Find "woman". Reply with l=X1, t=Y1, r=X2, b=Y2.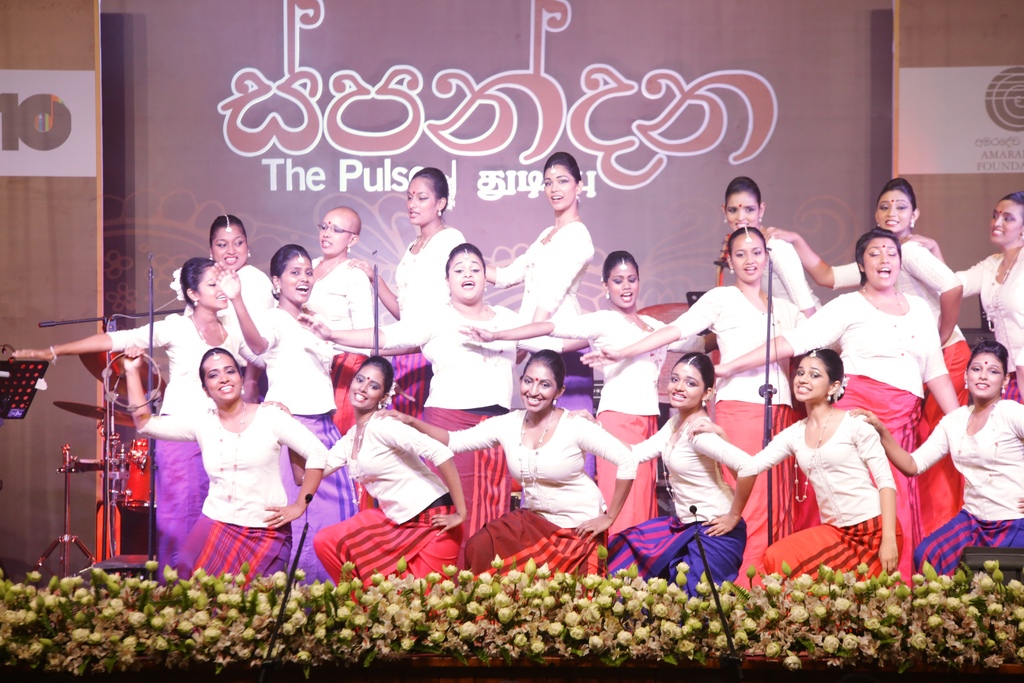
l=605, t=352, r=768, b=595.
